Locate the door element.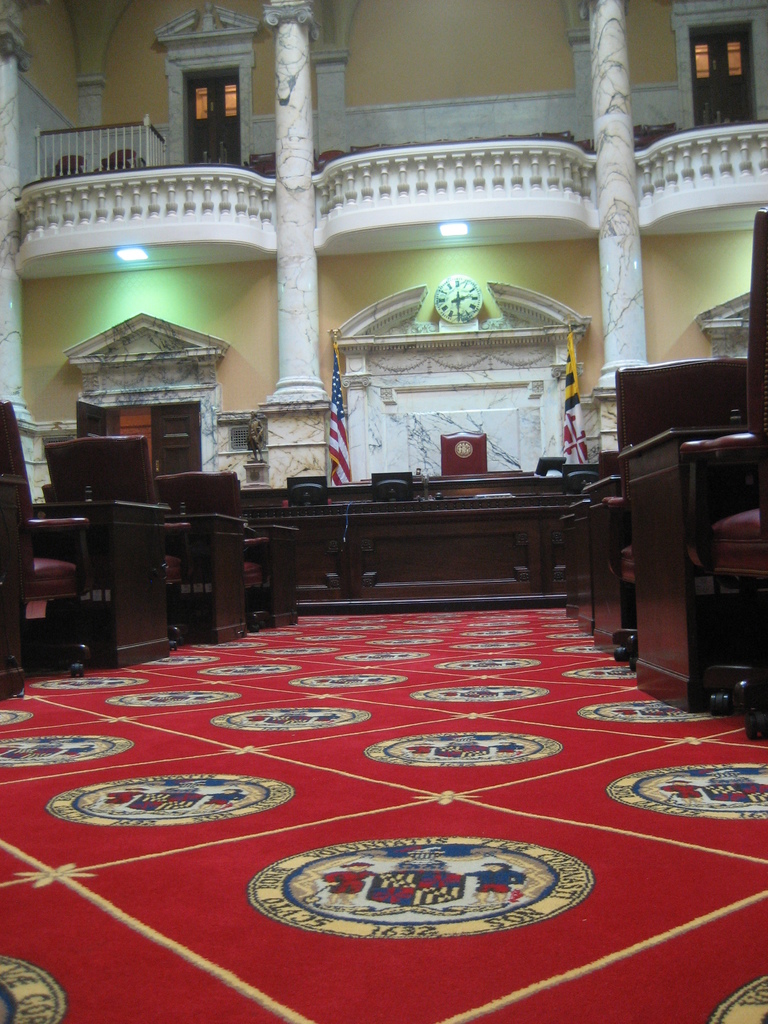
Element bbox: bbox=(686, 23, 756, 125).
